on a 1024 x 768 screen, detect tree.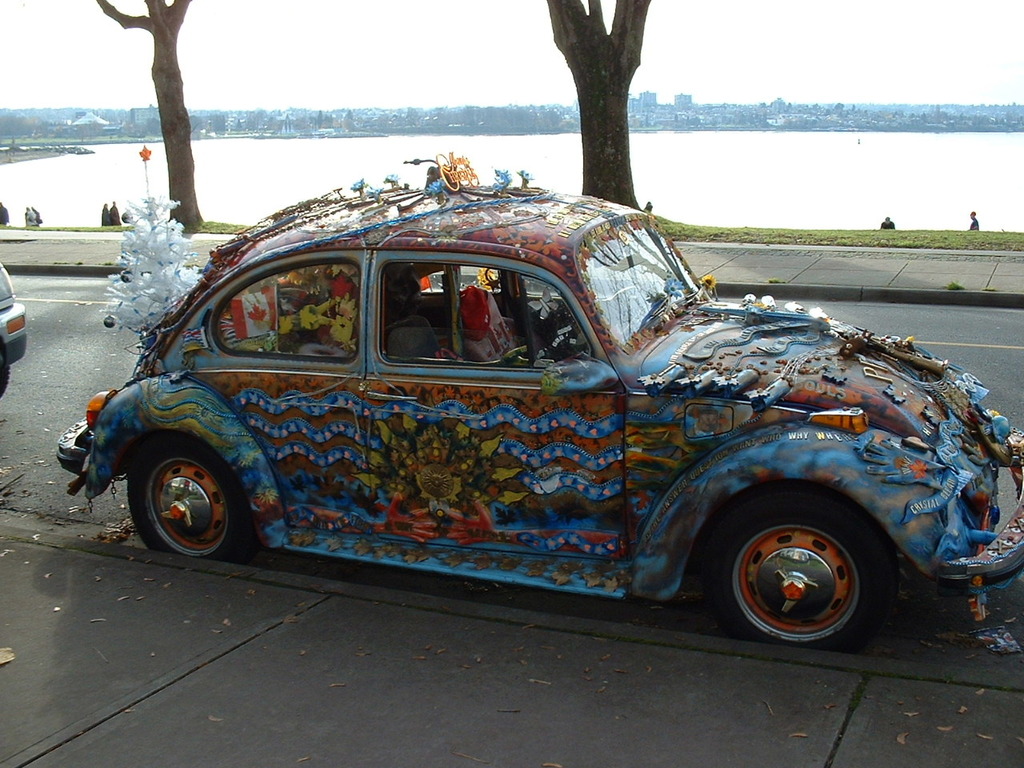
[x1=82, y1=0, x2=196, y2=230].
